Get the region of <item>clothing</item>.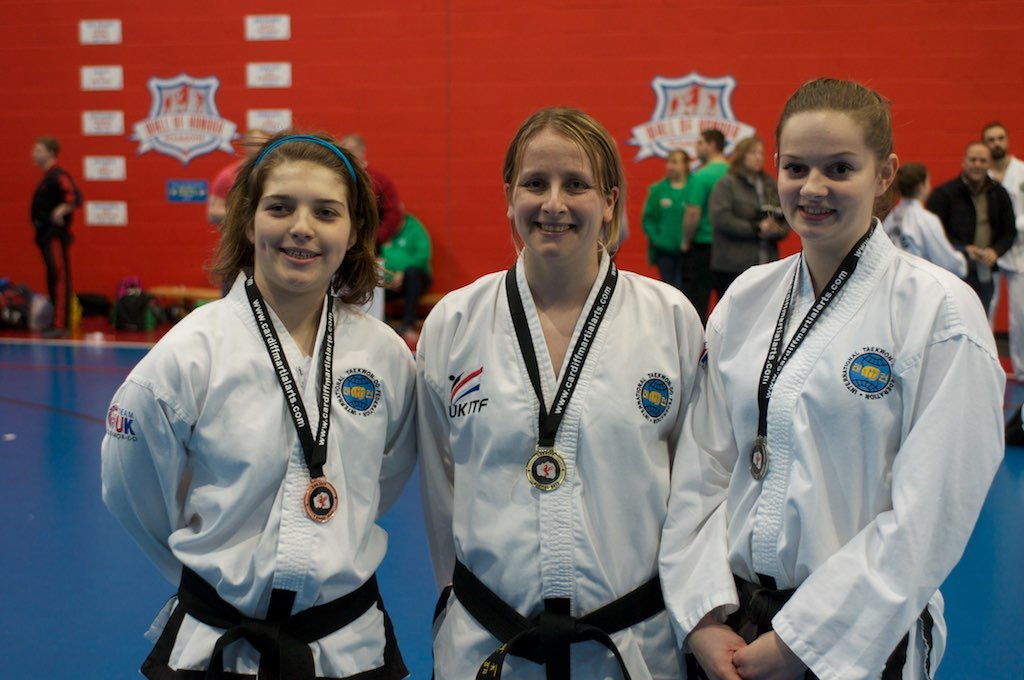
711,168,787,308.
